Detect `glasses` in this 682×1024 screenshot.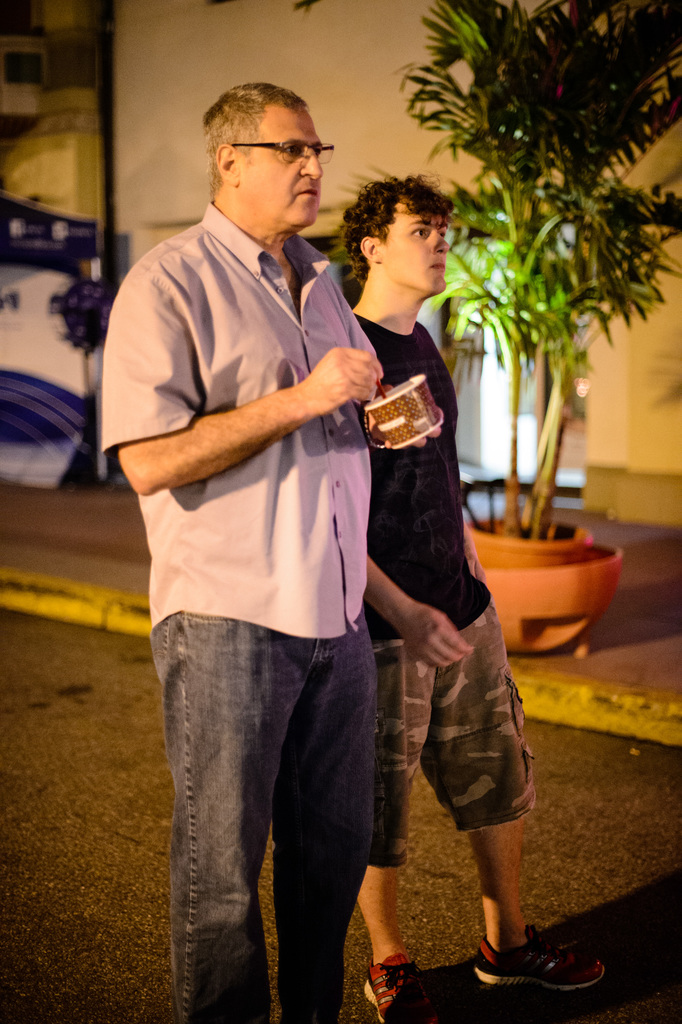
Detection: [x1=224, y1=135, x2=337, y2=166].
